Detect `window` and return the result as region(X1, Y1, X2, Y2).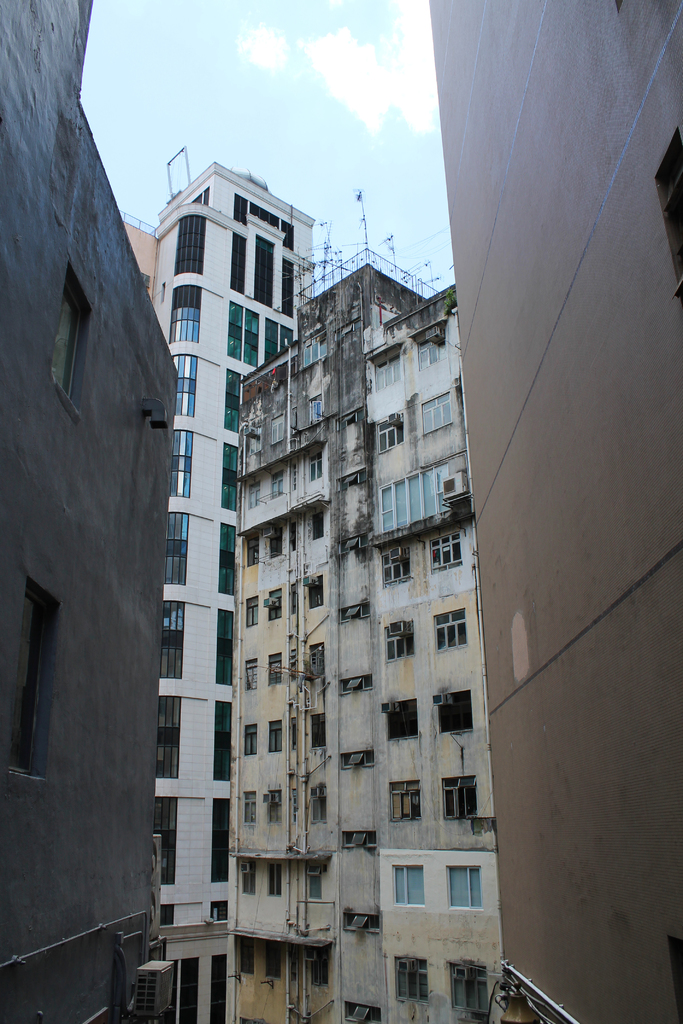
region(431, 692, 478, 739).
